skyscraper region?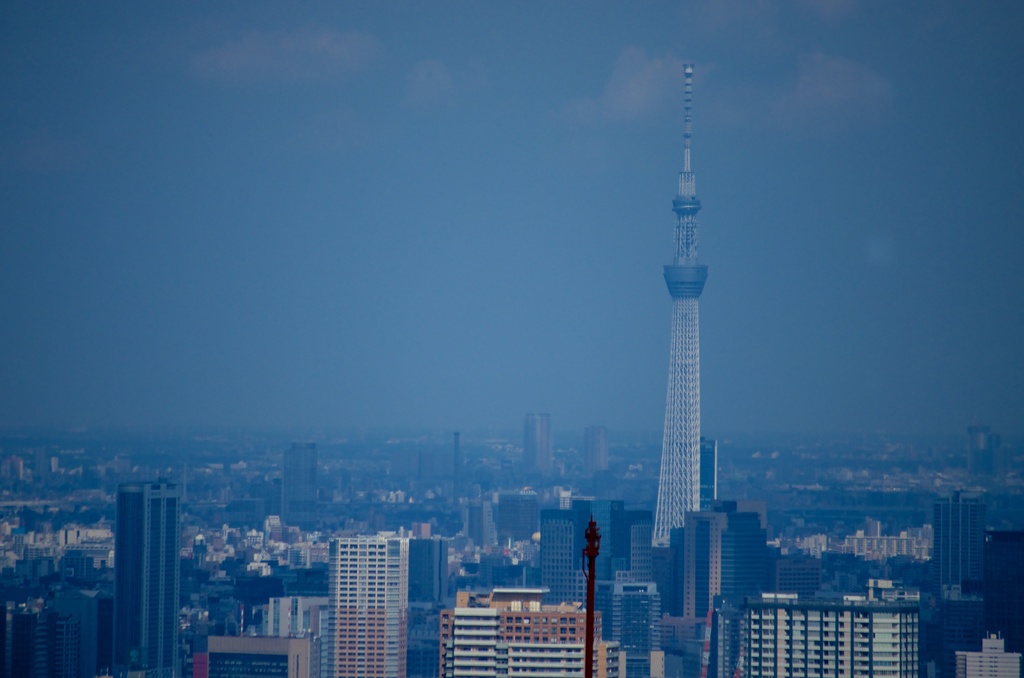
{"left": 109, "top": 476, "right": 175, "bottom": 677}
